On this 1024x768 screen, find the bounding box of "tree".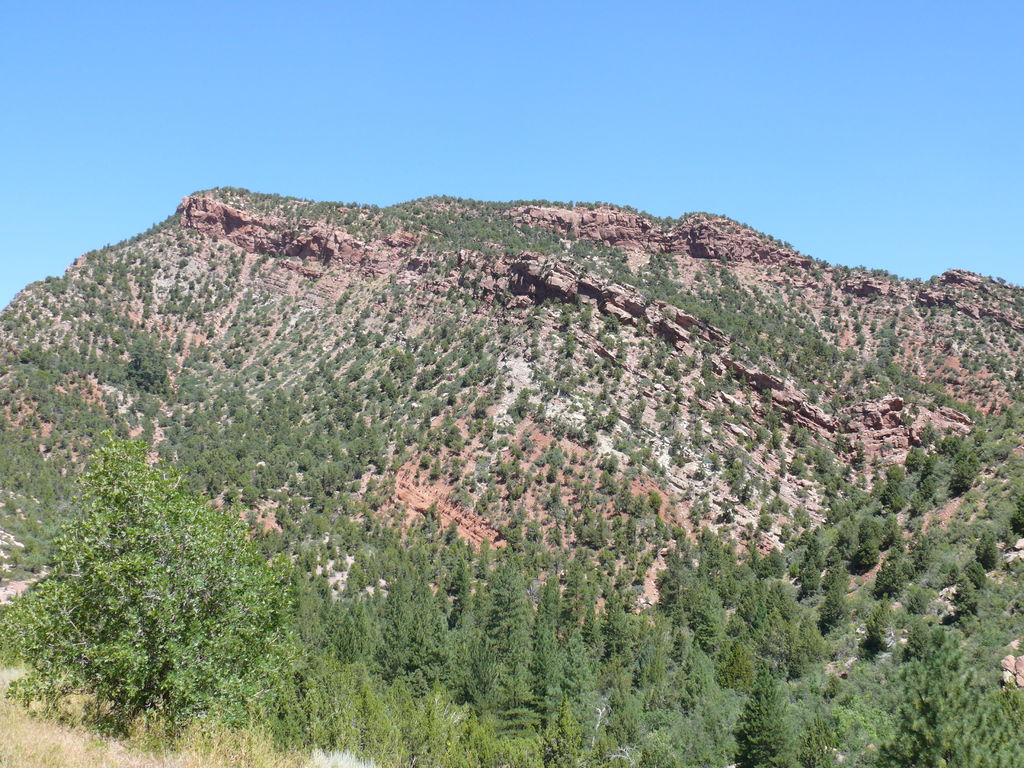
Bounding box: x1=0 y1=422 x2=303 y2=744.
